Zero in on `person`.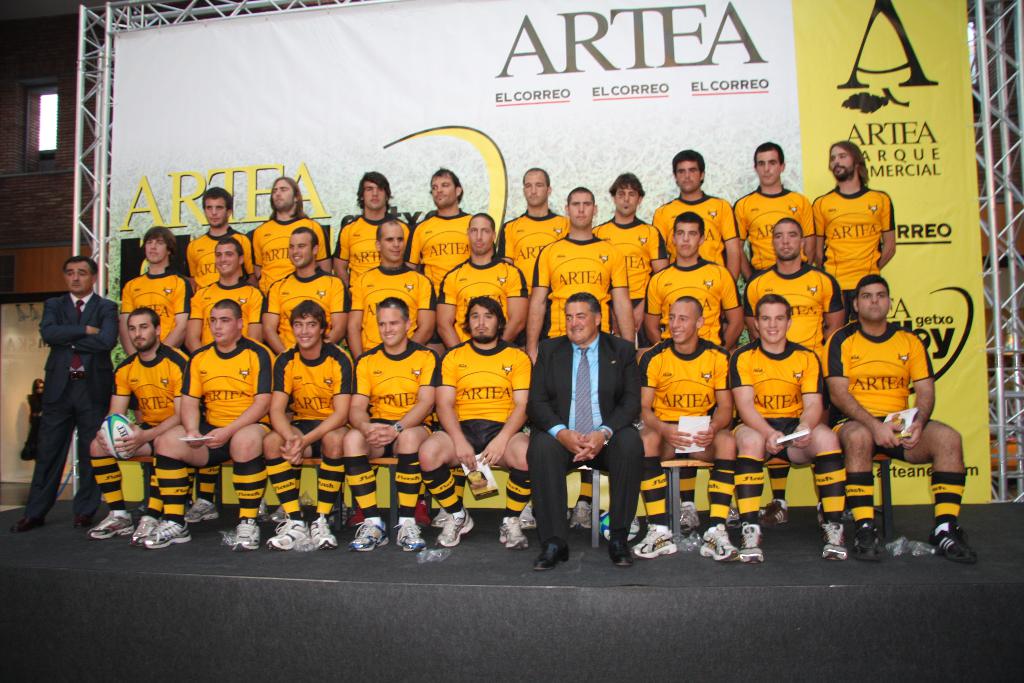
Zeroed in: (271,304,349,555).
